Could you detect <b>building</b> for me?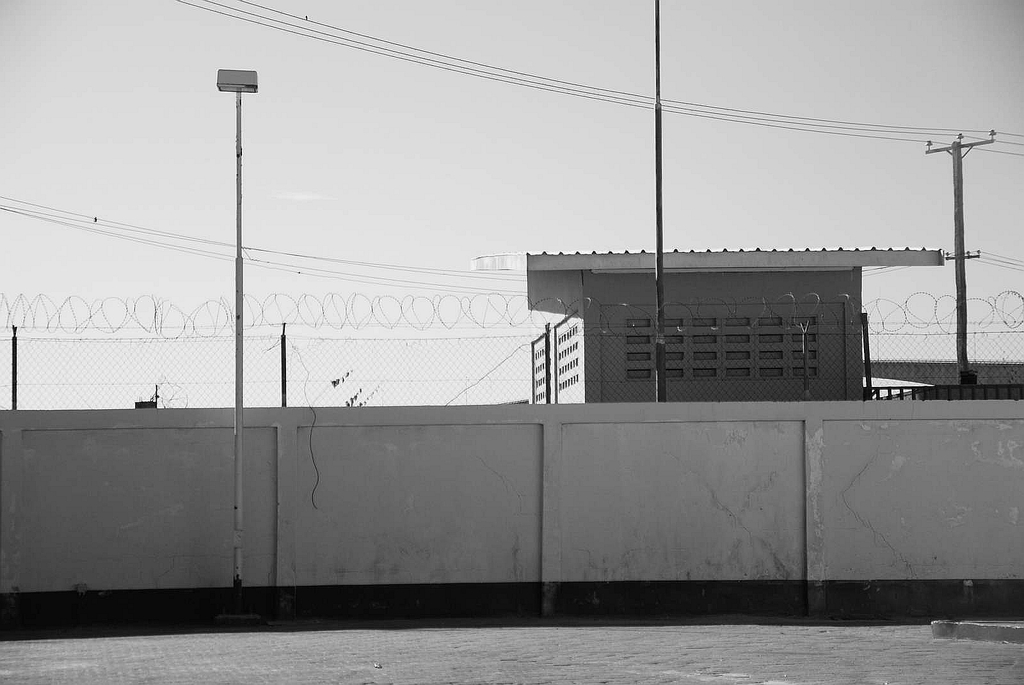
Detection result: locate(524, 239, 939, 402).
